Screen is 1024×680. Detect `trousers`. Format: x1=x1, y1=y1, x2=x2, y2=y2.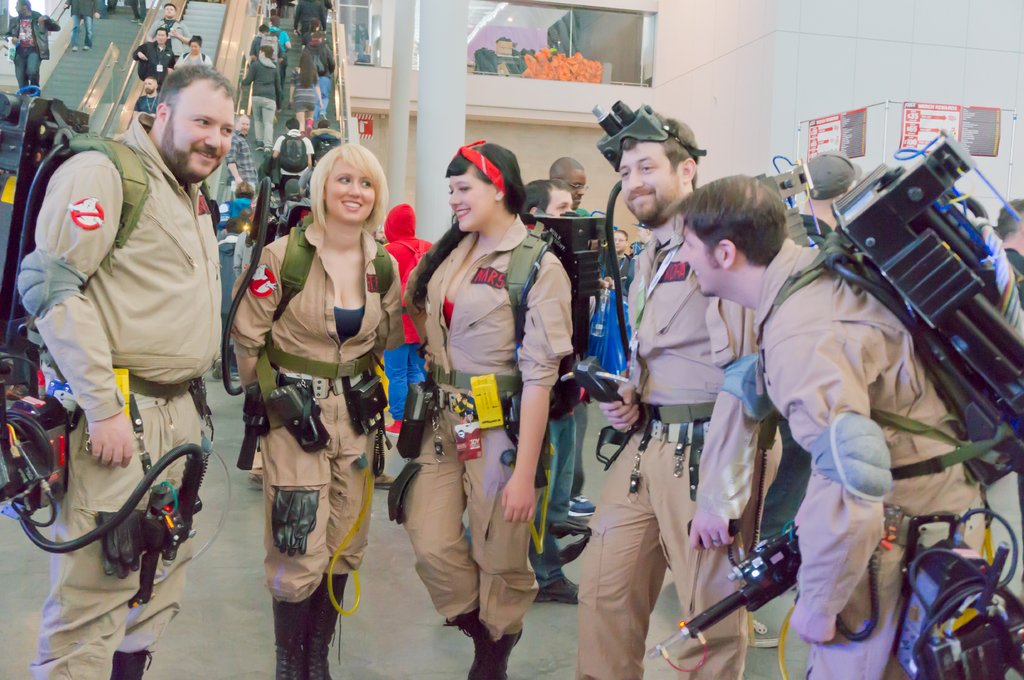
x1=139, y1=0, x2=147, y2=22.
